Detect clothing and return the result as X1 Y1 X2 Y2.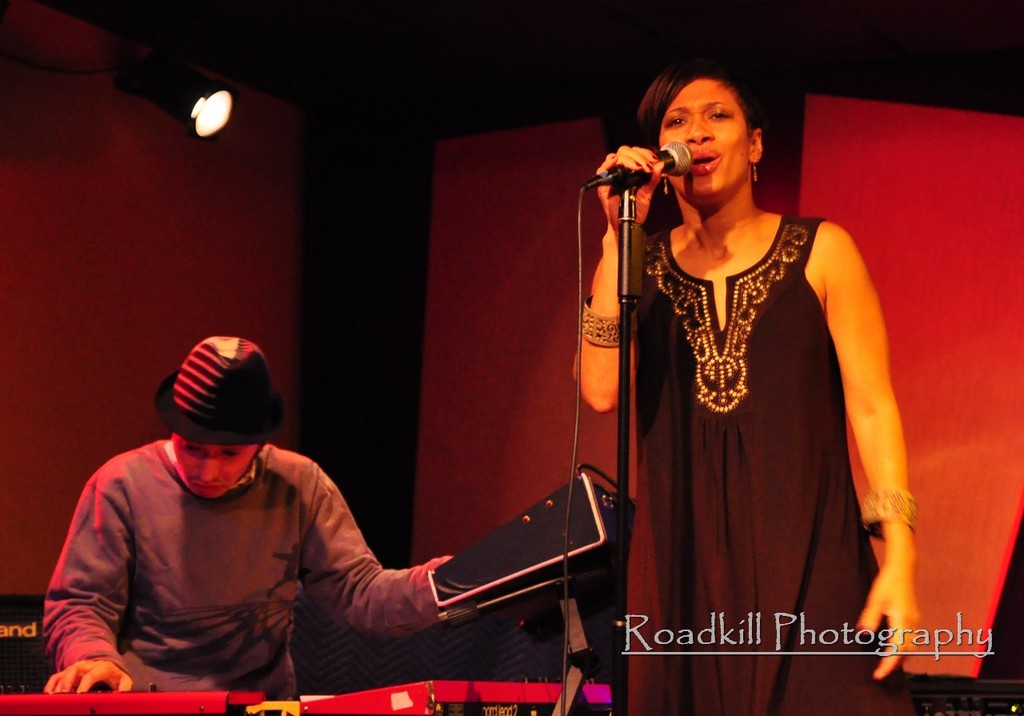
627 234 883 715.
